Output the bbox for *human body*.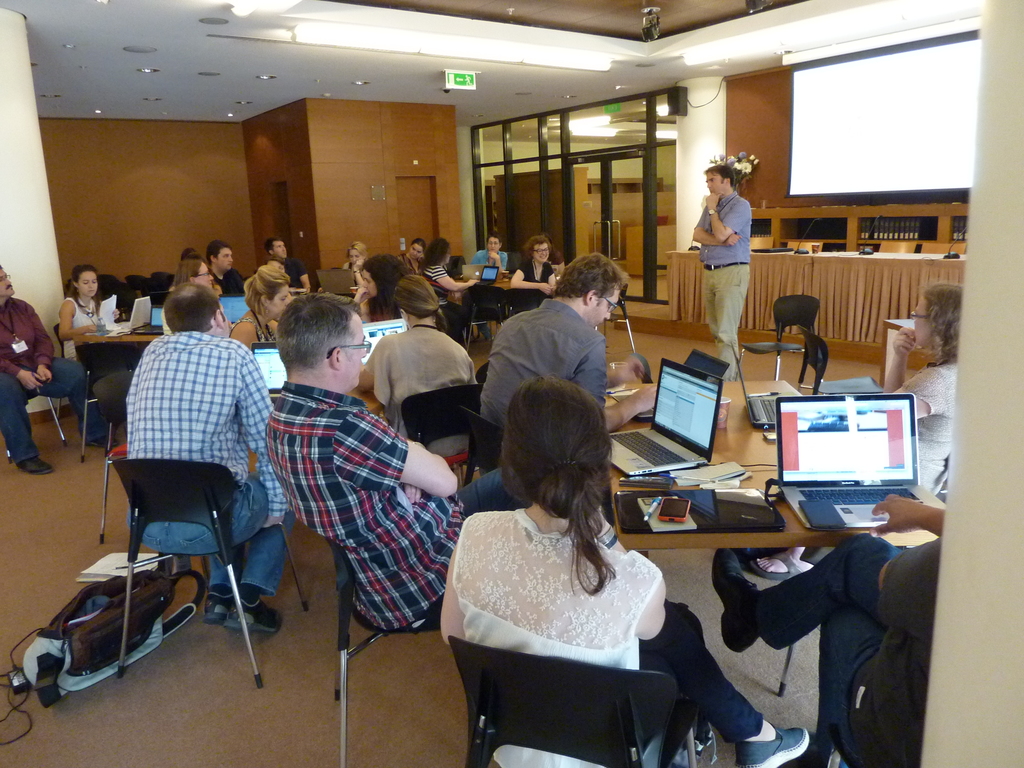
detection(445, 380, 810, 767).
